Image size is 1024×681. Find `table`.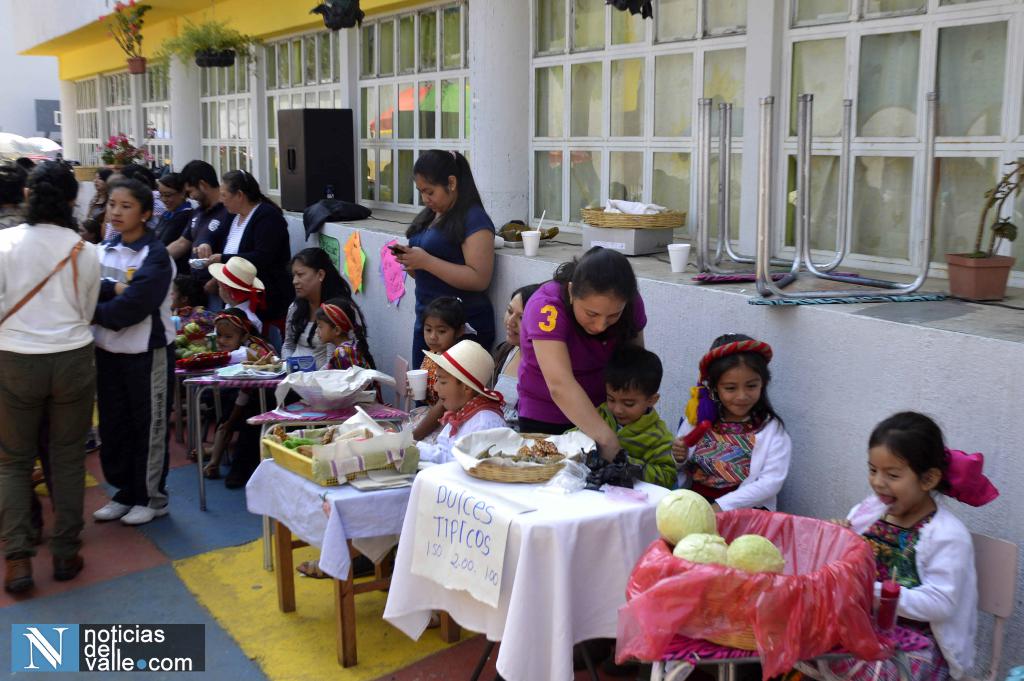
[382,465,653,680].
